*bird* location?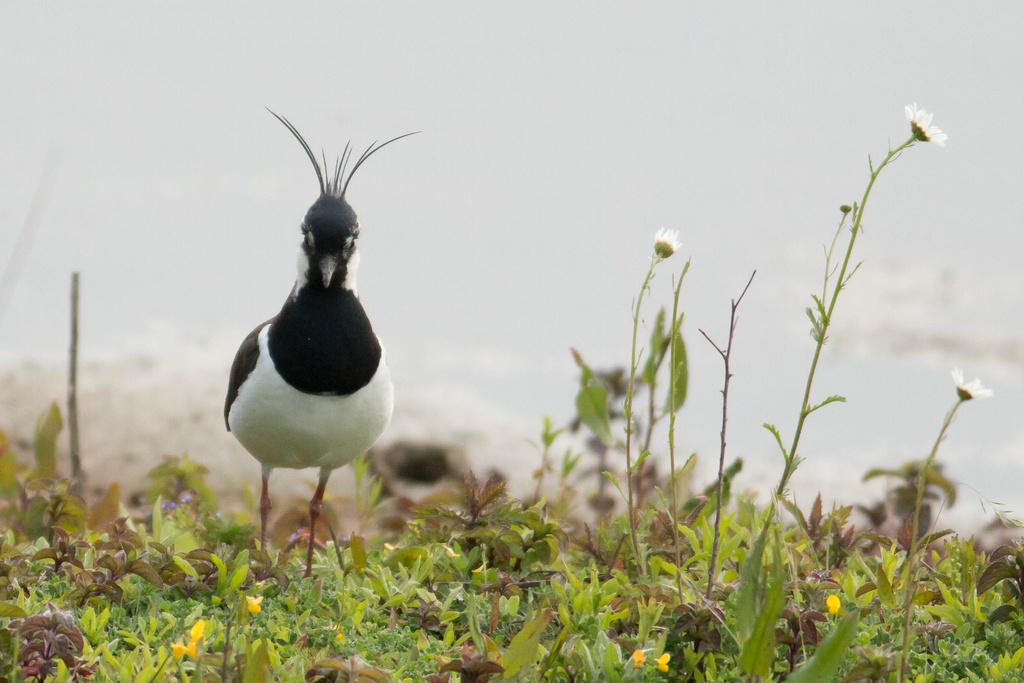
215:150:419:570
